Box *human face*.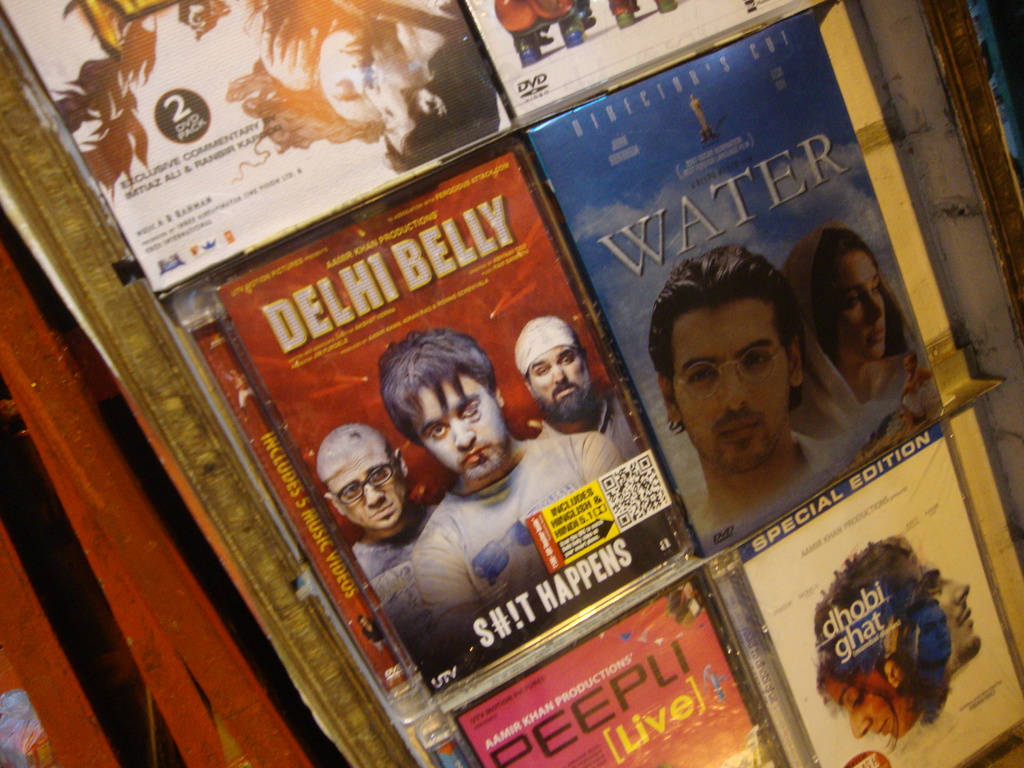
(410,376,511,483).
